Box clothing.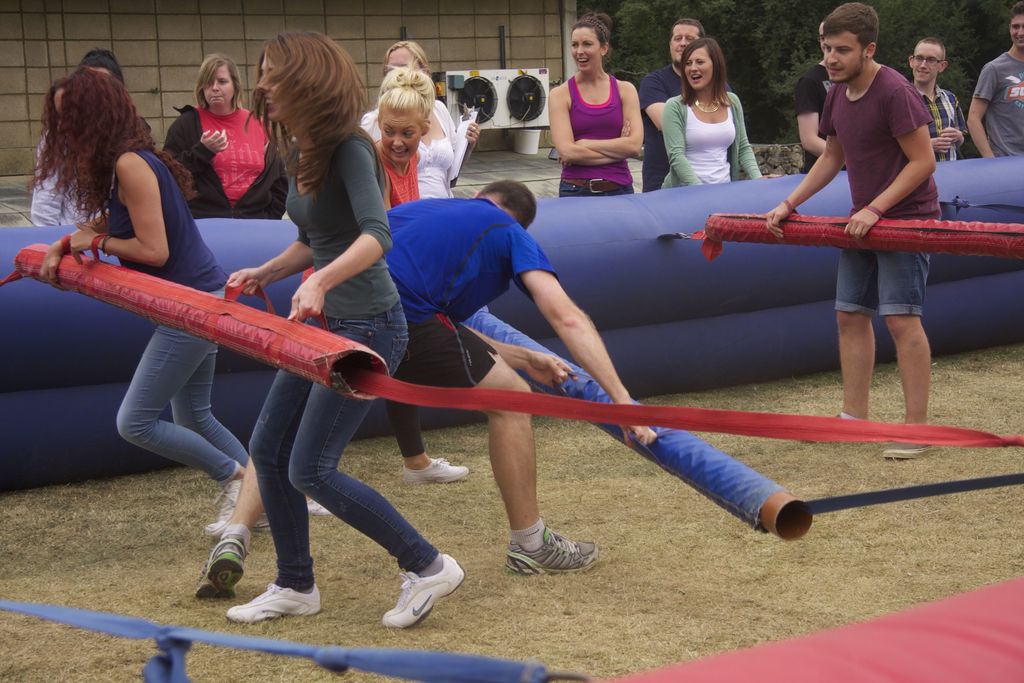
384, 195, 554, 398.
